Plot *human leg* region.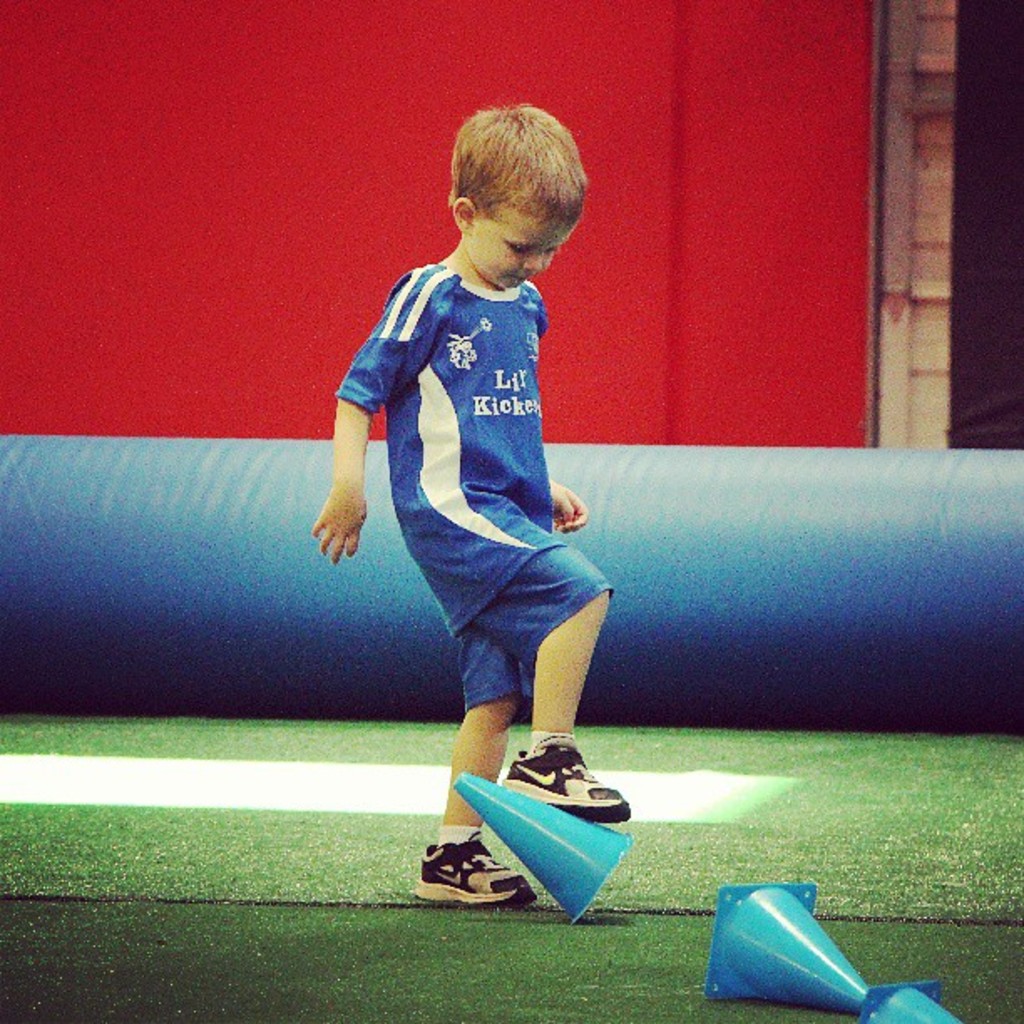
Plotted at bbox(509, 589, 616, 820).
